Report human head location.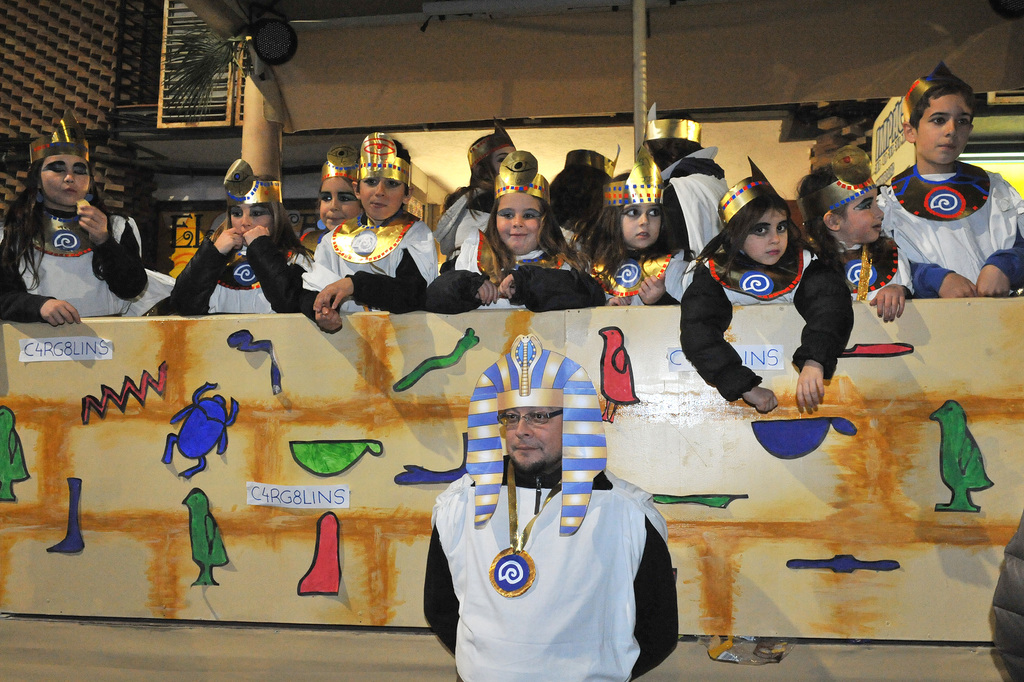
Report: bbox=[500, 408, 565, 475].
